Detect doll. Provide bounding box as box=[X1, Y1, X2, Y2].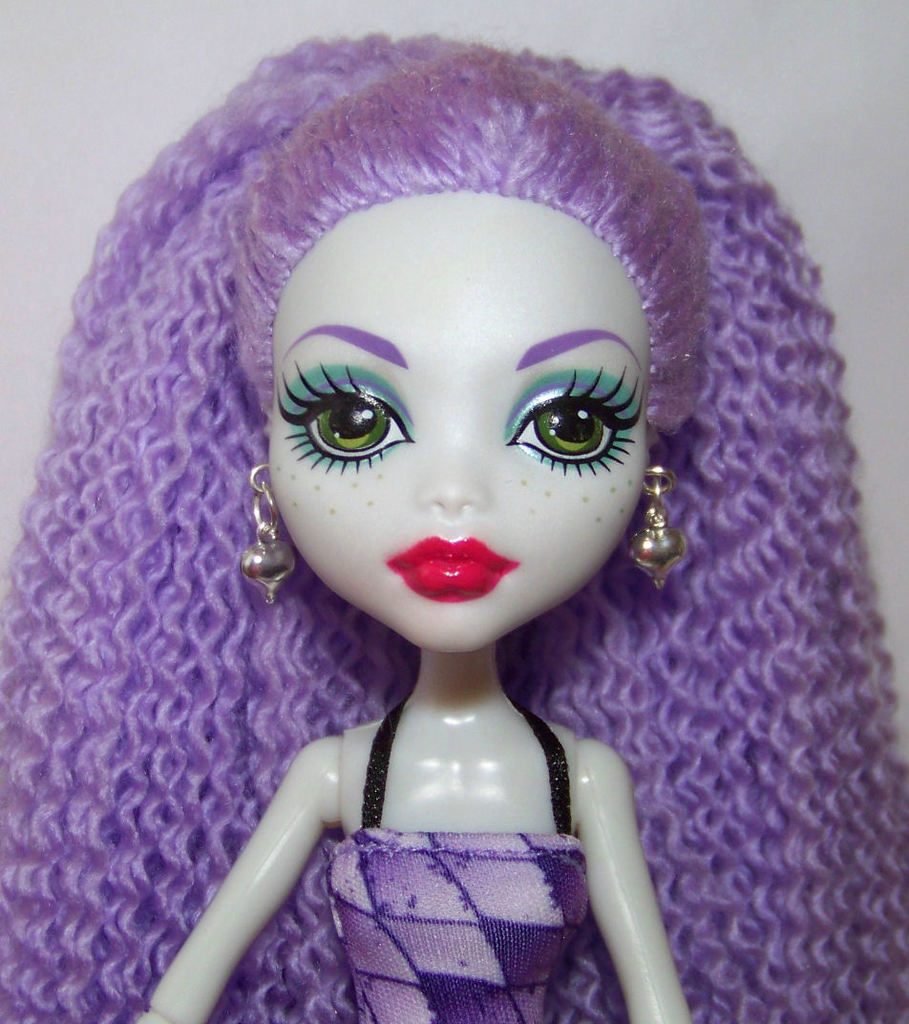
box=[40, 19, 884, 1023].
